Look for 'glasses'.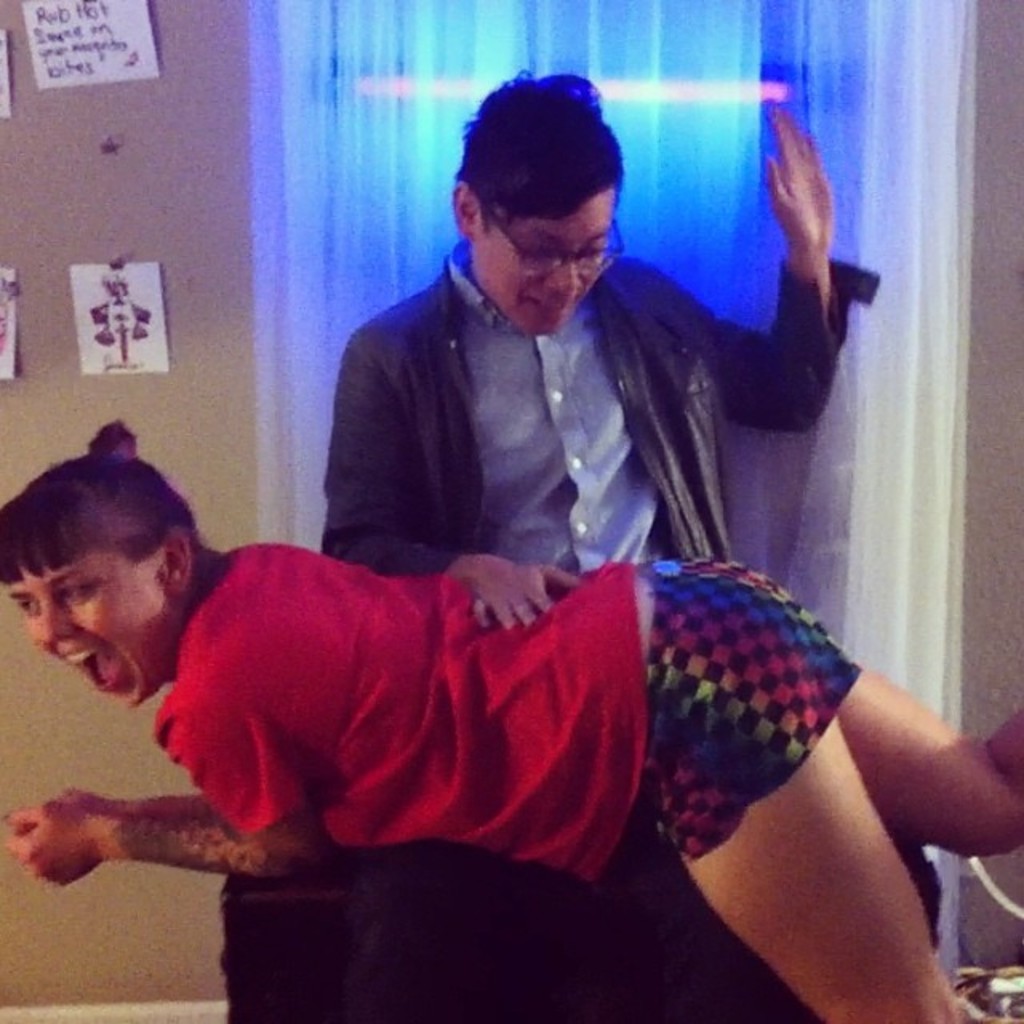
Found: (475,197,629,280).
